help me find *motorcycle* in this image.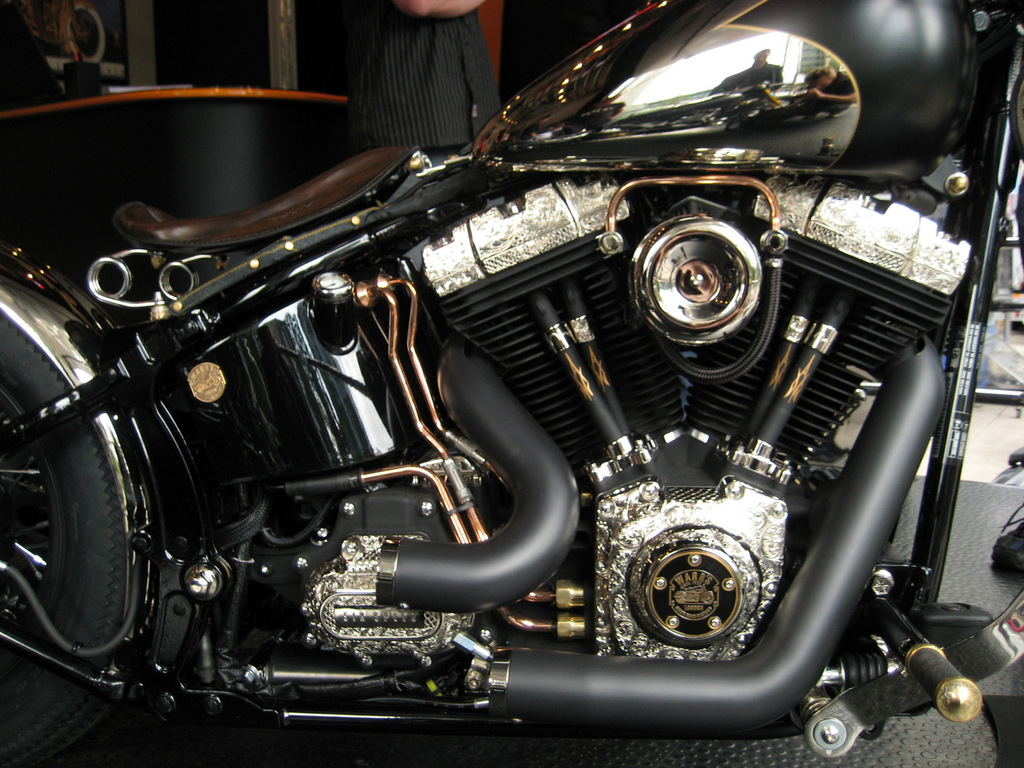
Found it: pyautogui.locateOnScreen(0, 0, 1020, 767).
